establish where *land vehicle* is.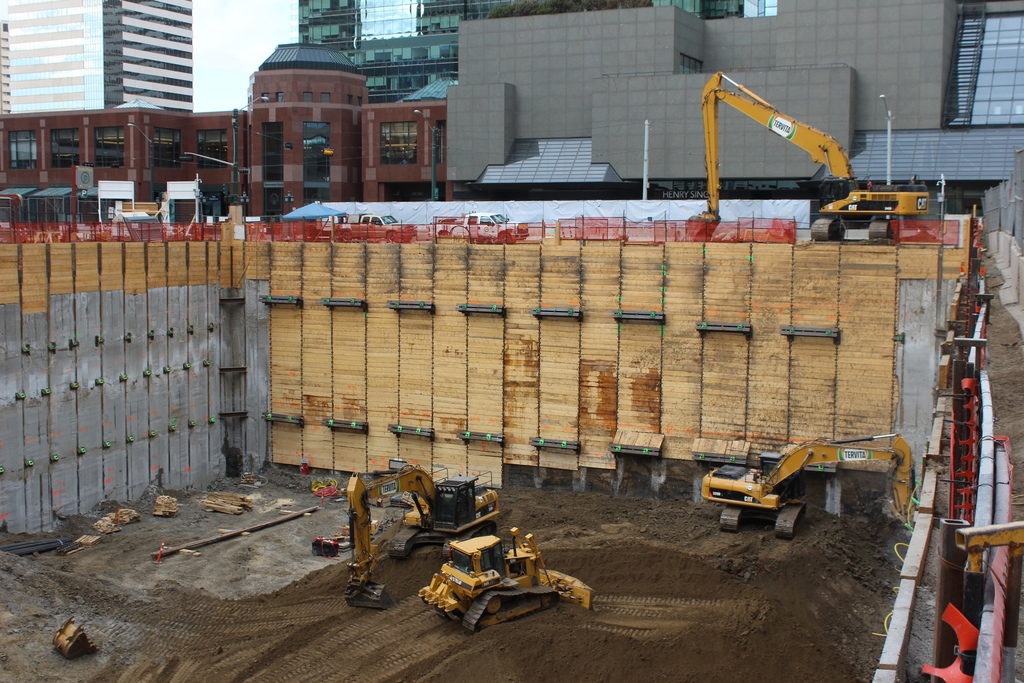
Established at x1=680, y1=70, x2=929, y2=243.
